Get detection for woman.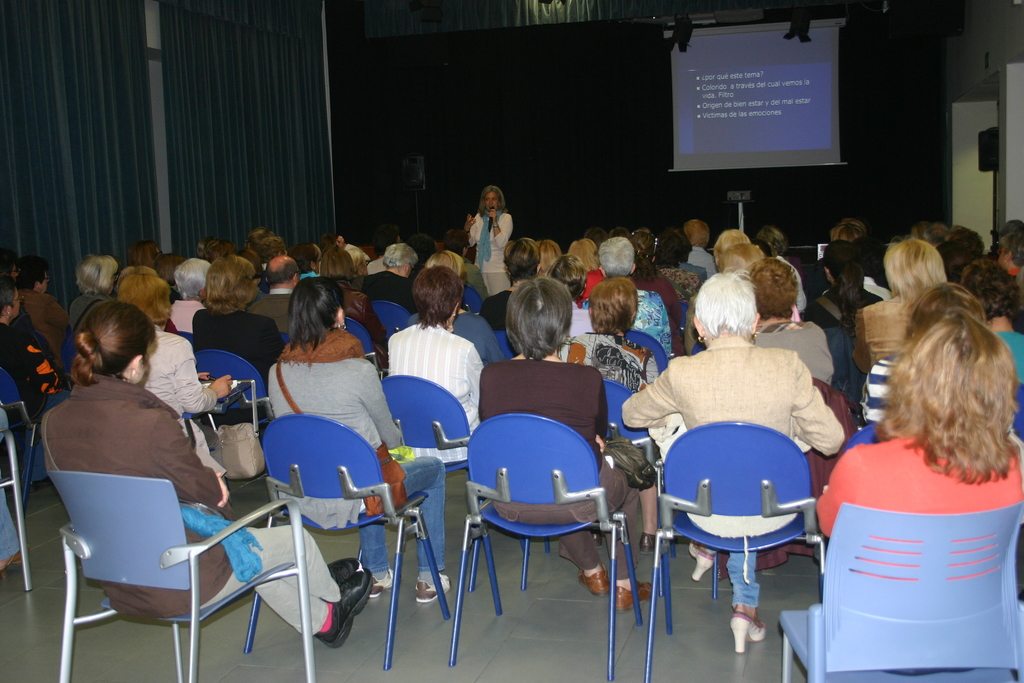
Detection: l=159, t=258, r=216, b=338.
